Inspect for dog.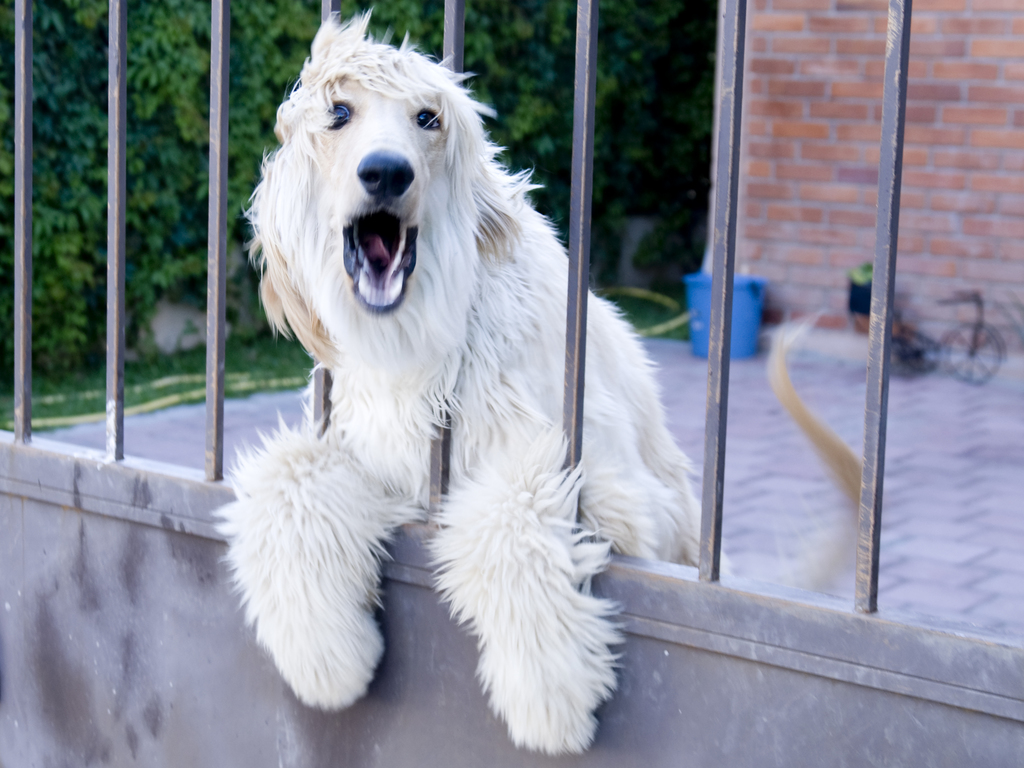
Inspection: [206, 5, 863, 760].
